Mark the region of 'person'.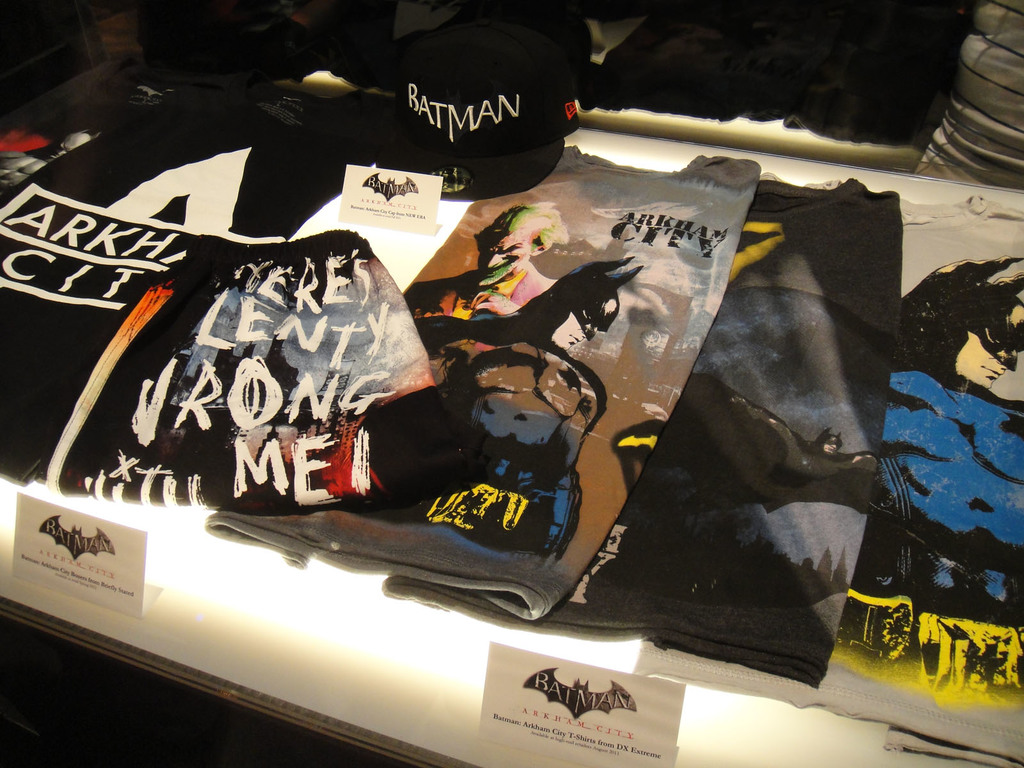
Region: {"x1": 405, "y1": 197, "x2": 586, "y2": 360}.
